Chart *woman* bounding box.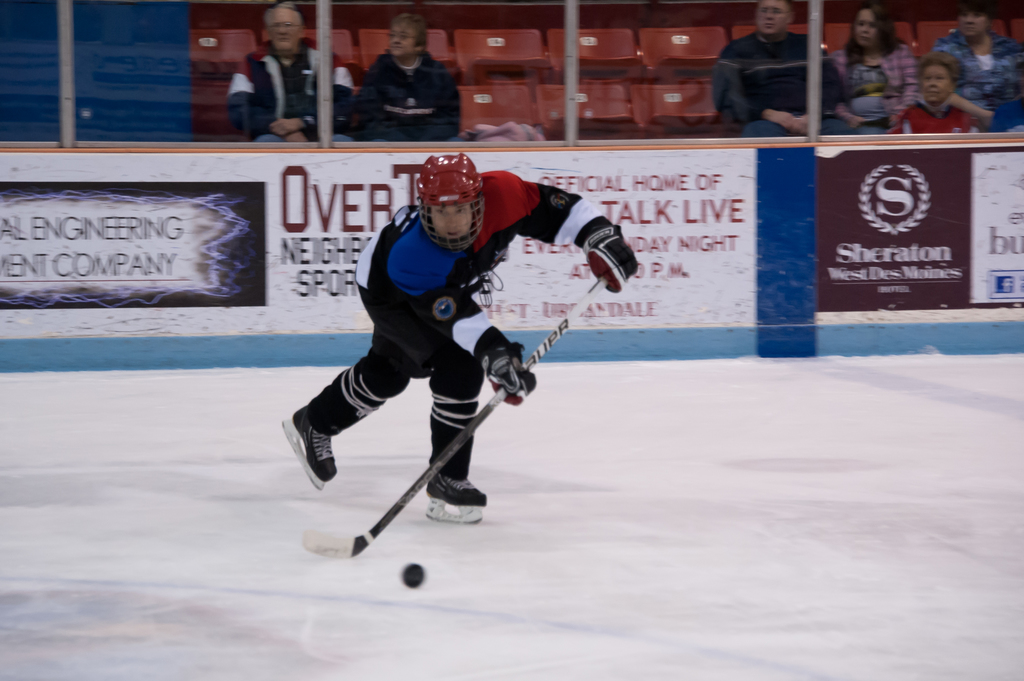
Charted: box(823, 3, 922, 141).
